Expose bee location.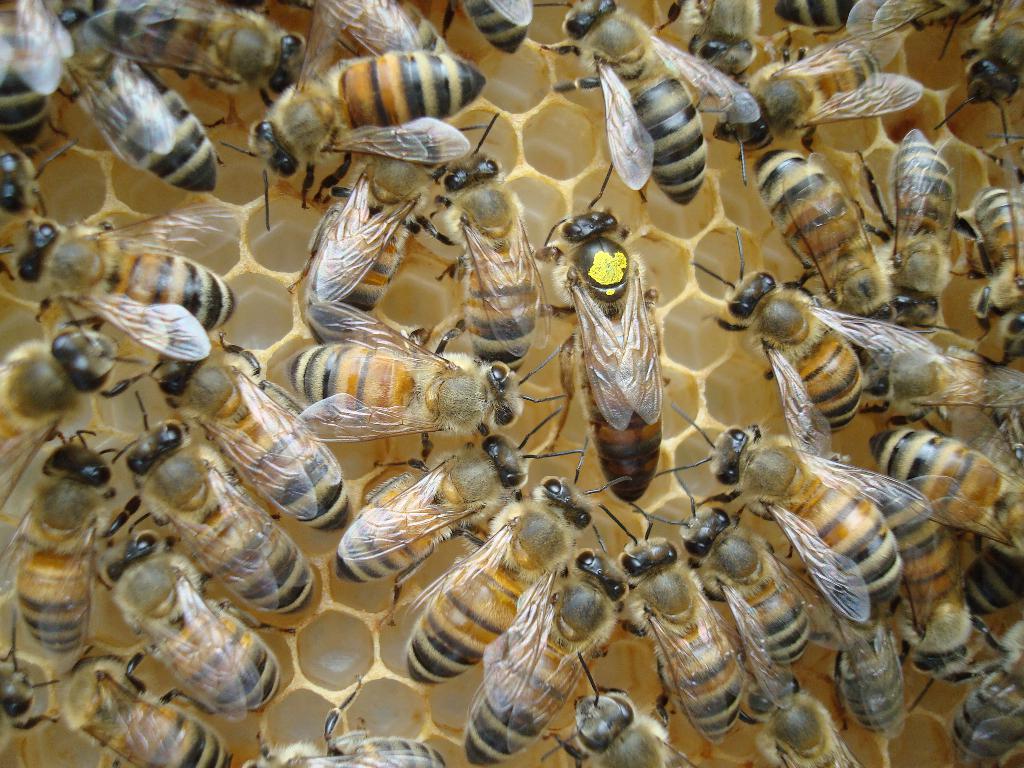
Exposed at [691, 15, 926, 195].
